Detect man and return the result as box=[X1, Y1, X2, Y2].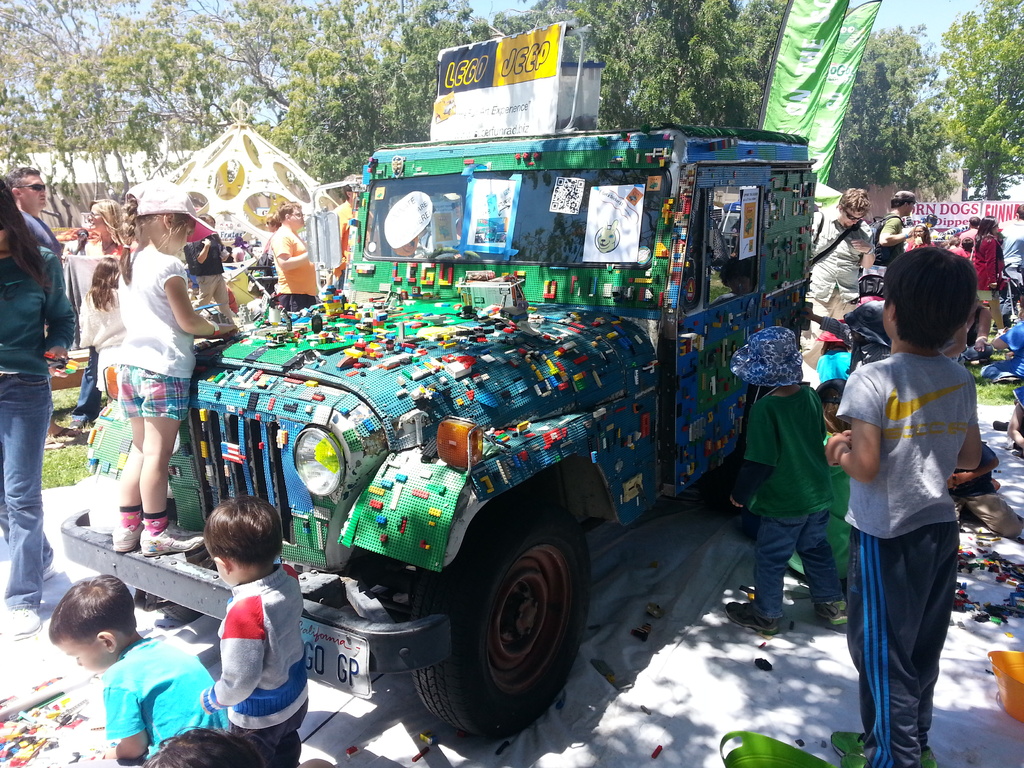
box=[871, 191, 916, 275].
